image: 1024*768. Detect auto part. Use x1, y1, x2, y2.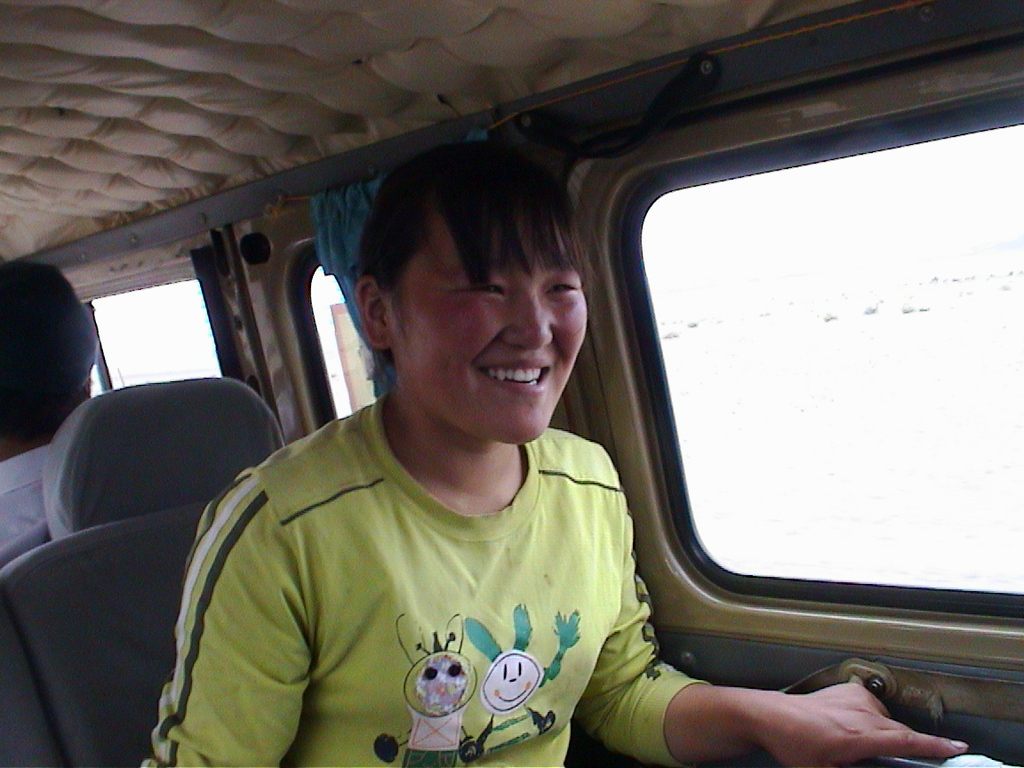
252, 123, 538, 420.
